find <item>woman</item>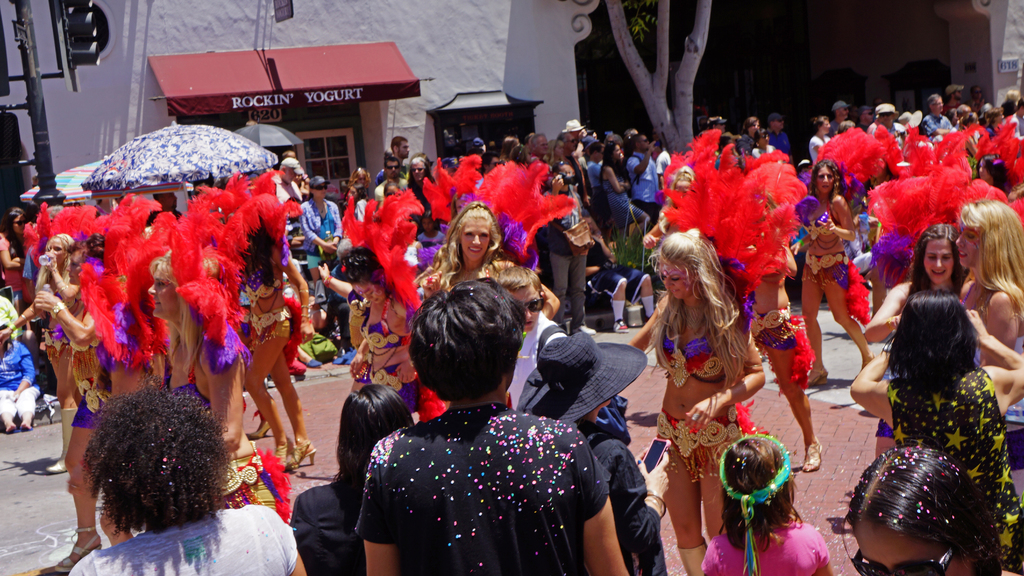
select_region(513, 328, 672, 575)
